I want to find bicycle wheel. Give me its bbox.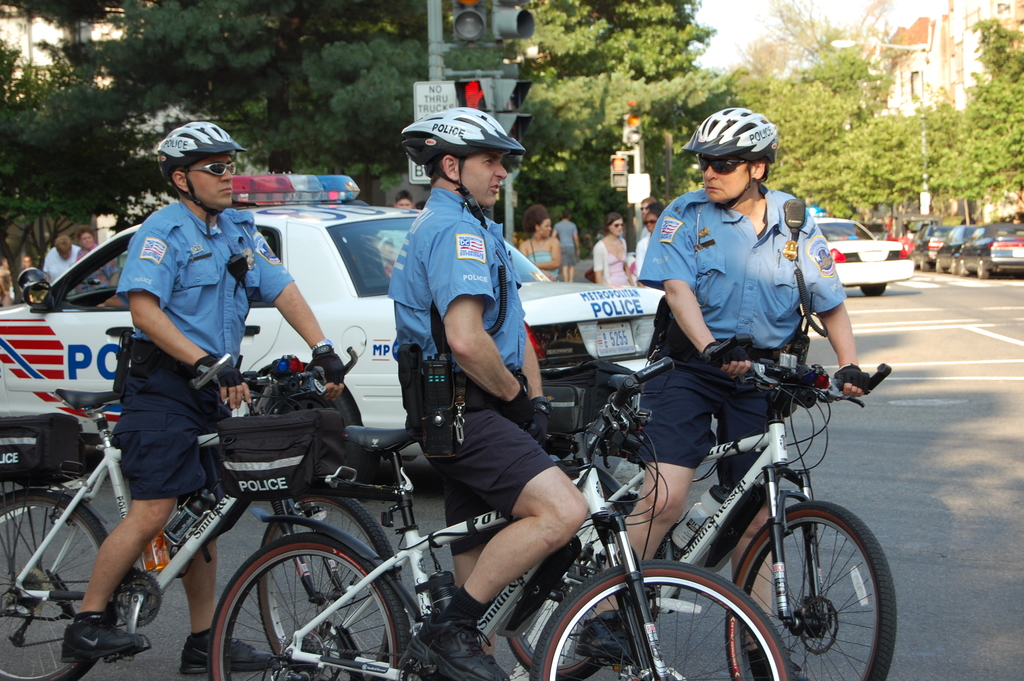
BBox(531, 561, 800, 680).
